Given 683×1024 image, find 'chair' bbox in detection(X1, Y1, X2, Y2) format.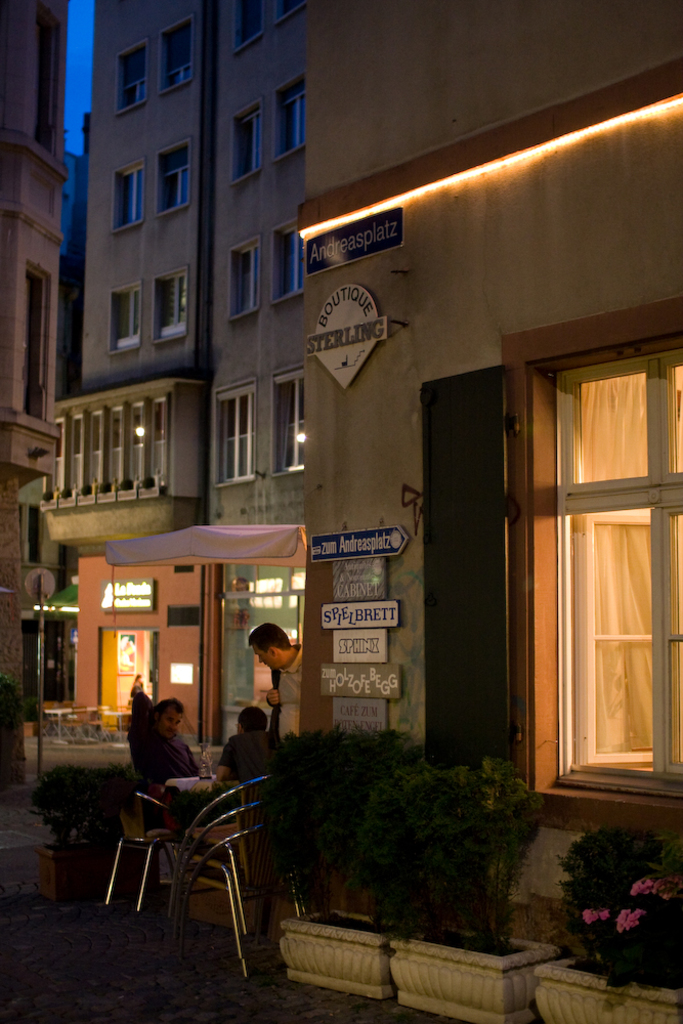
detection(104, 785, 169, 908).
